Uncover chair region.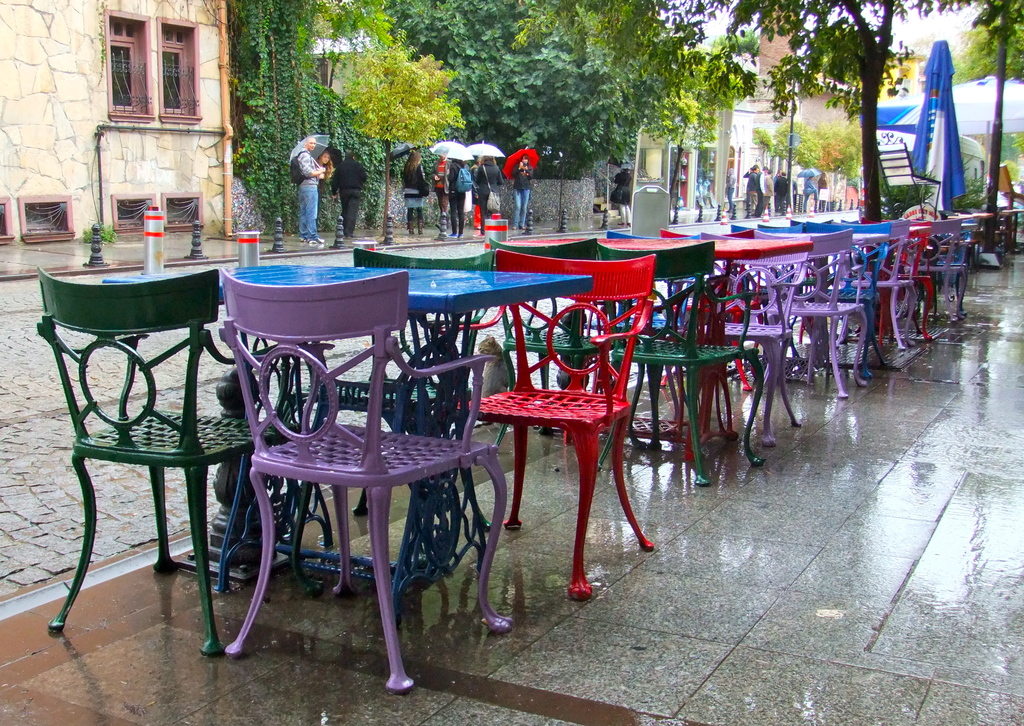
Uncovered: 902, 221, 938, 341.
